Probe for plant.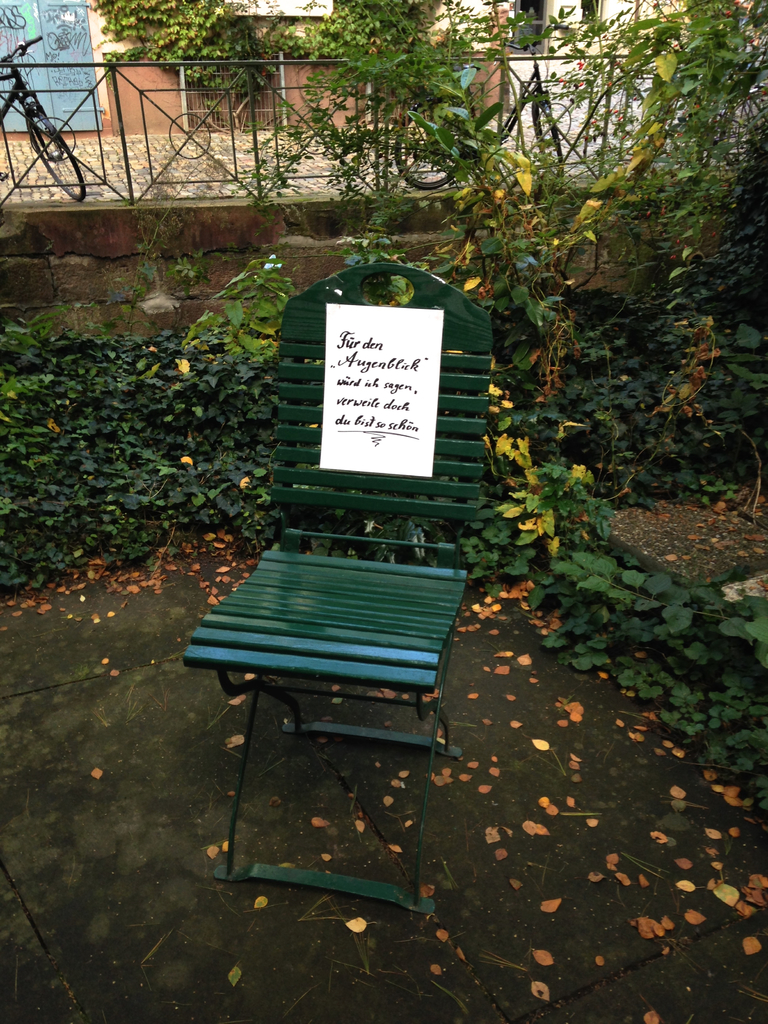
Probe result: [298, 11, 595, 413].
